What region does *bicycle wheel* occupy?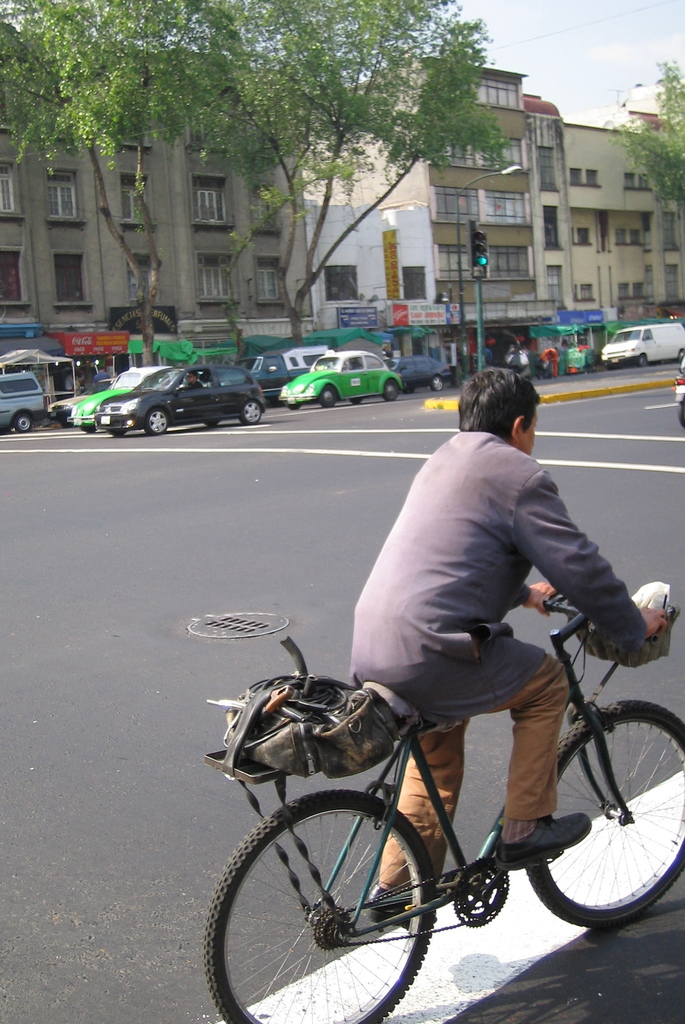
rect(540, 710, 675, 940).
